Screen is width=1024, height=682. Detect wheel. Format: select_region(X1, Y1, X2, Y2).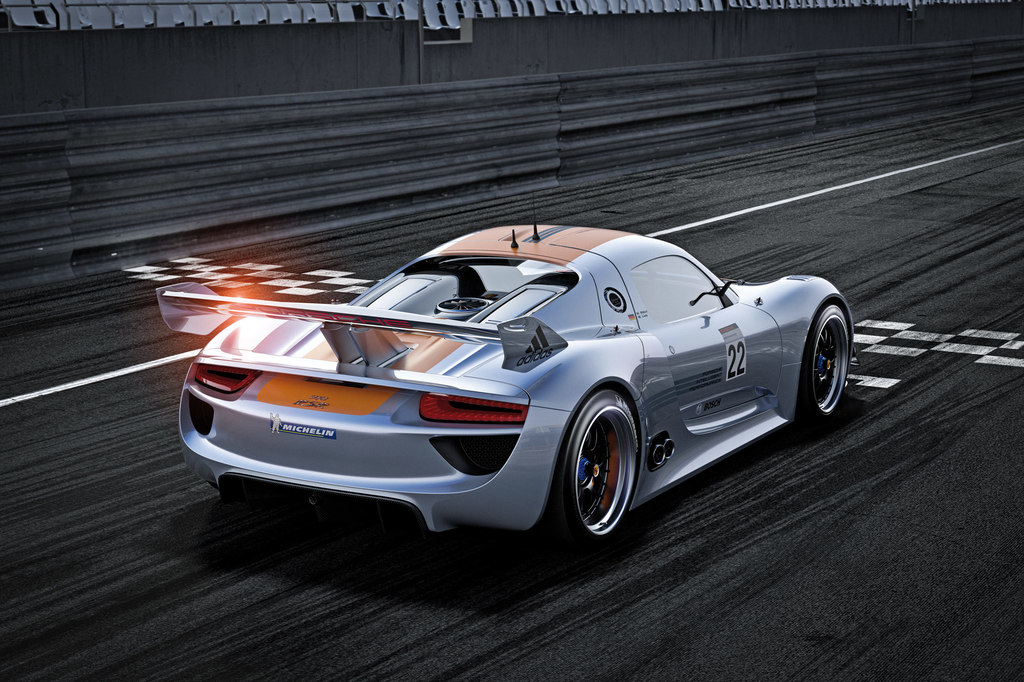
select_region(563, 406, 641, 543).
